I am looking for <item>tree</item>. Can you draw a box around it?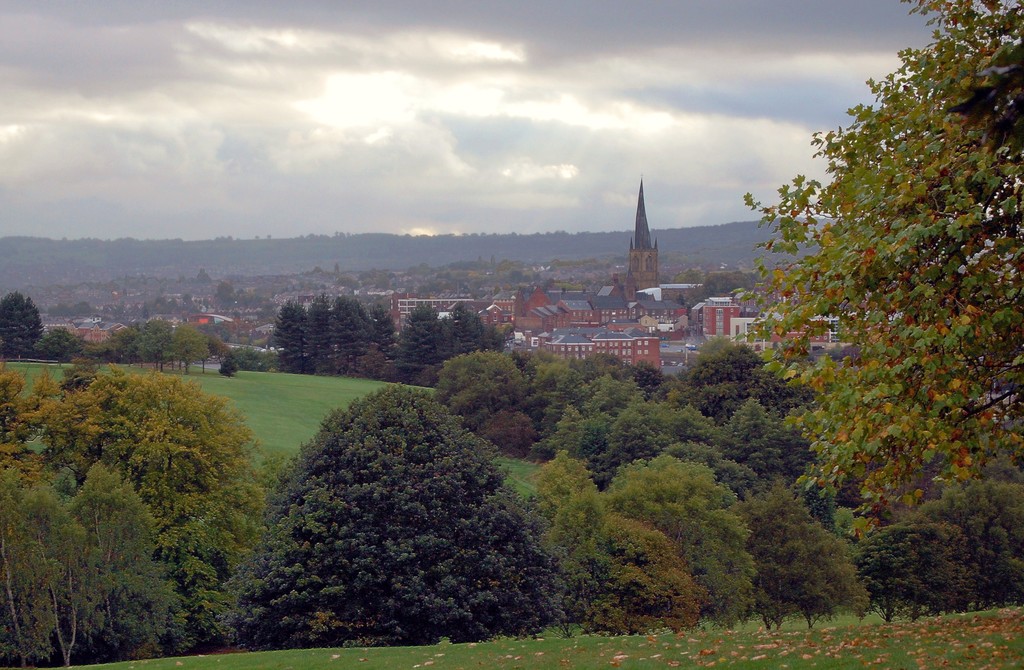
Sure, the bounding box is 33, 324, 79, 360.
